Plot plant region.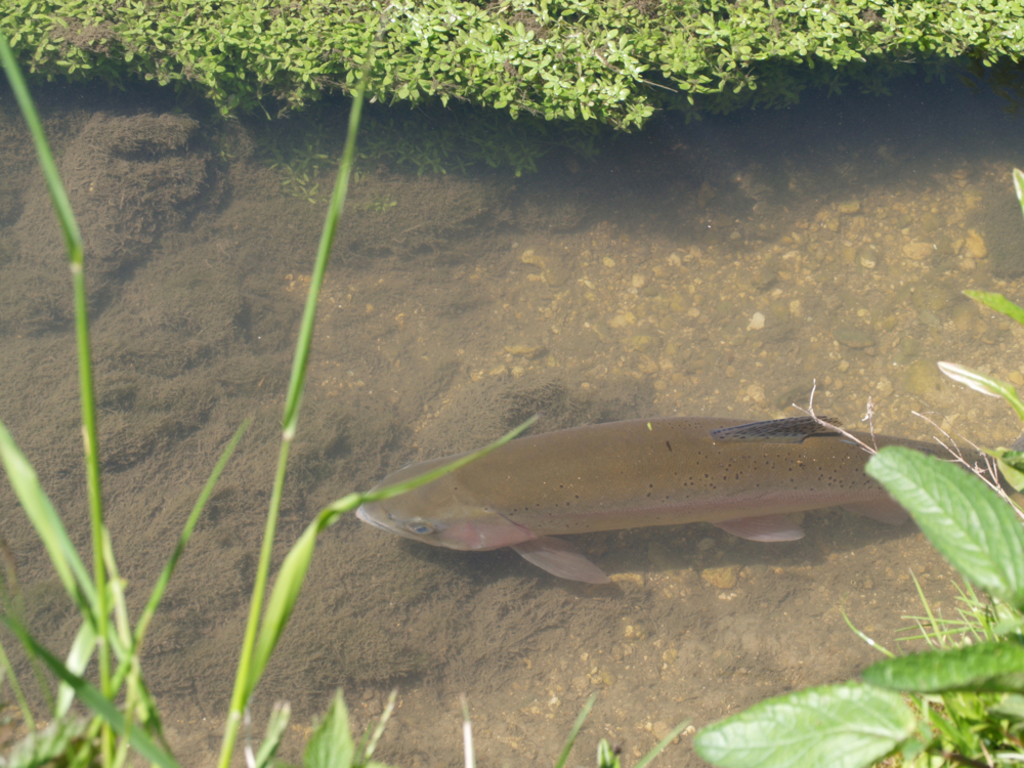
Plotted at {"x1": 454, "y1": 691, "x2": 697, "y2": 767}.
